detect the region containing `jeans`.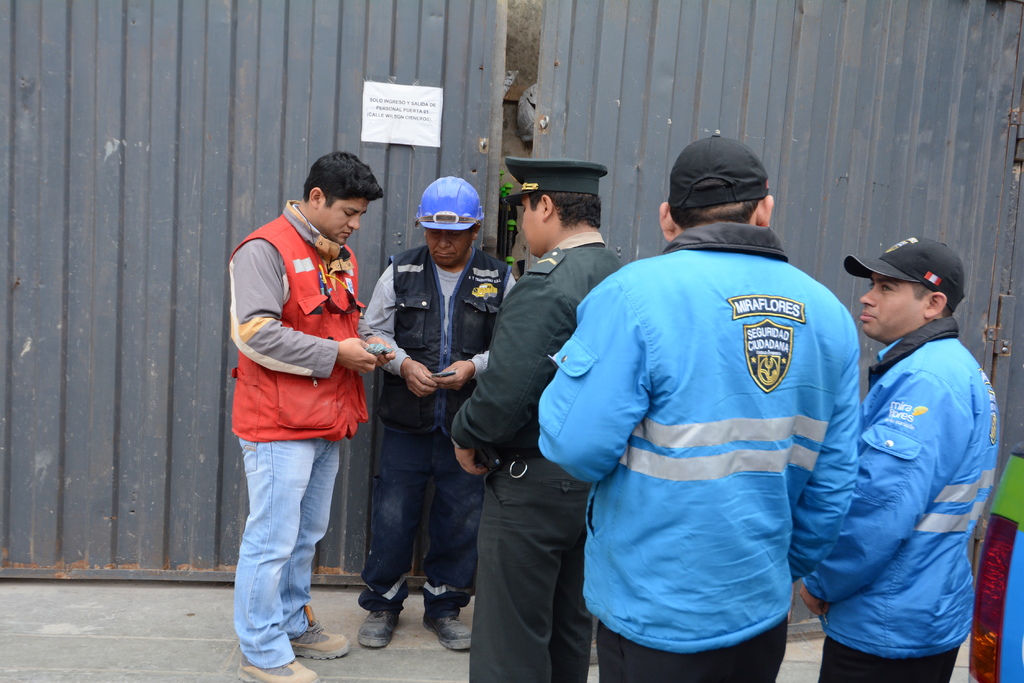
bbox=[225, 409, 349, 668].
